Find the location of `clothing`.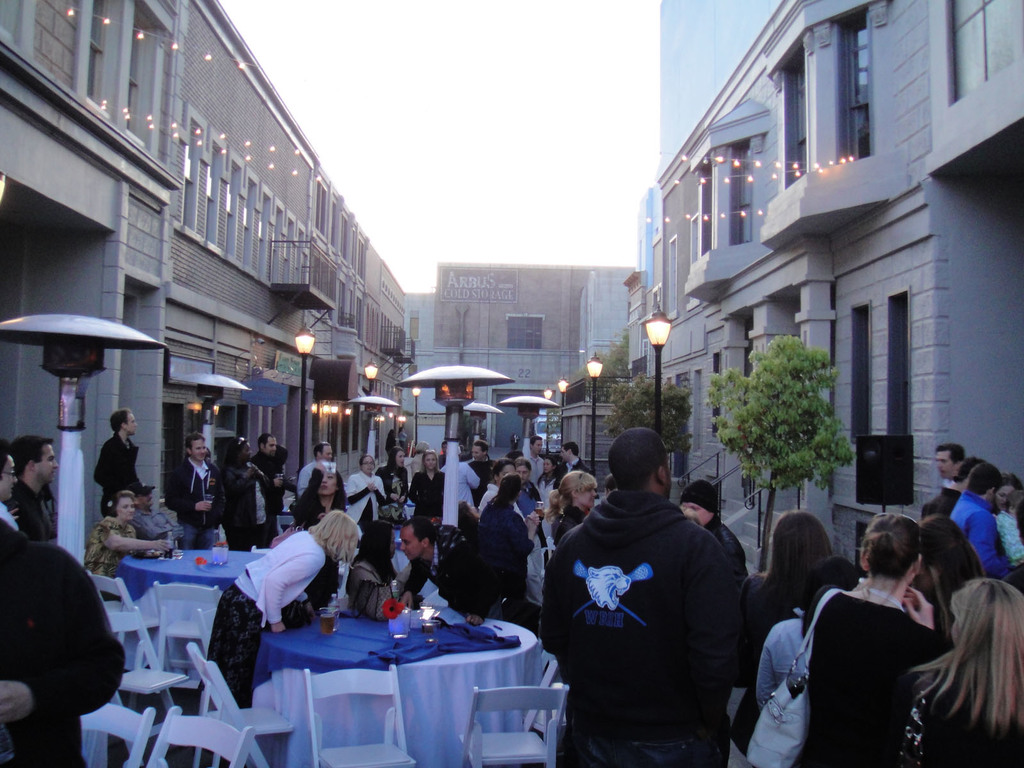
Location: bbox=[287, 467, 337, 614].
